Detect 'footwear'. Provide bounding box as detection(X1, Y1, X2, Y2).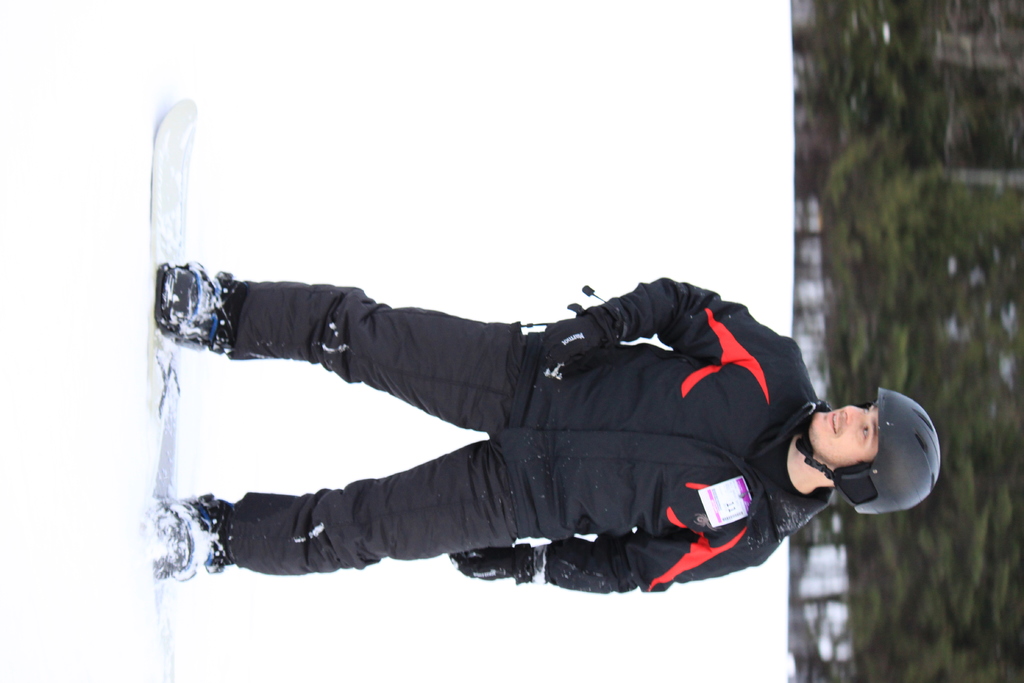
detection(150, 488, 232, 580).
